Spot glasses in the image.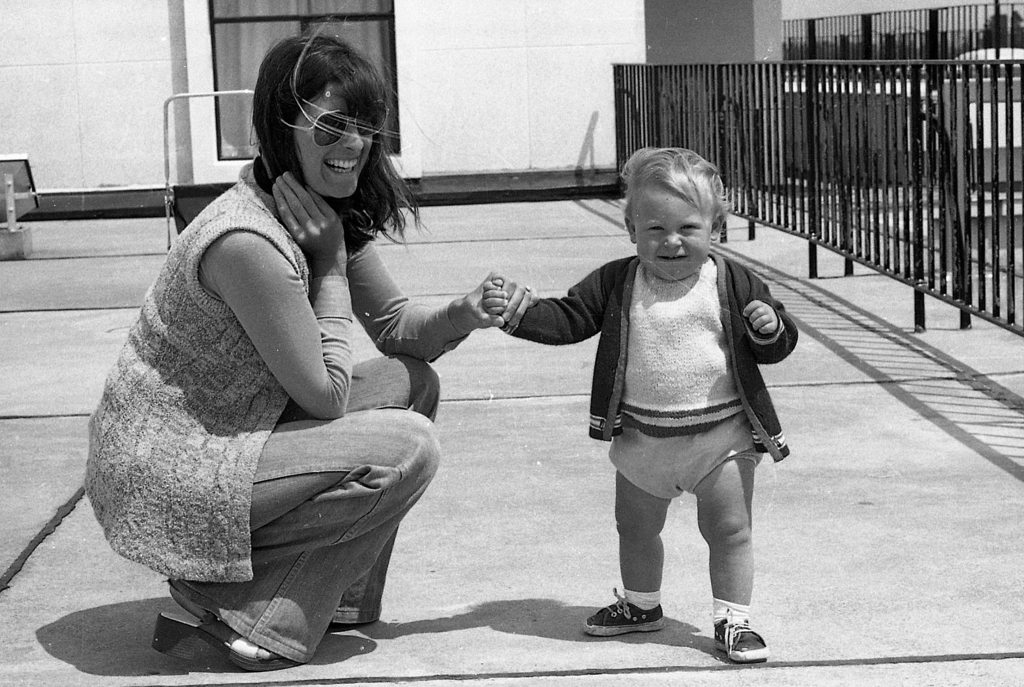
glasses found at region(257, 93, 386, 143).
